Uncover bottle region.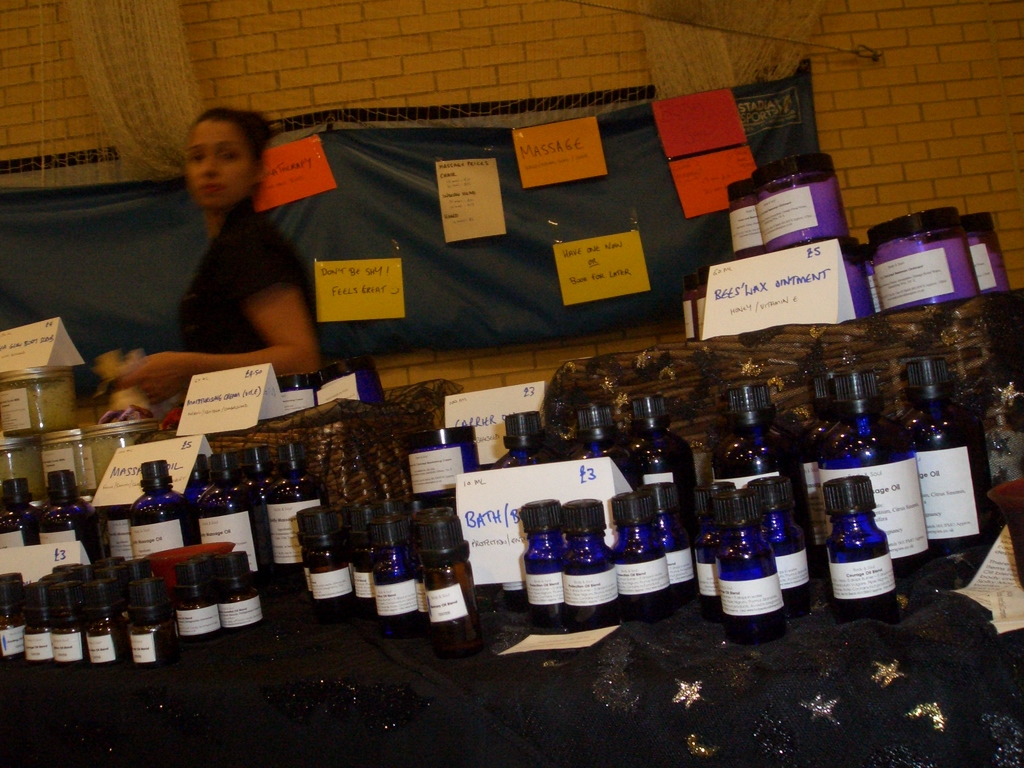
Uncovered: <region>90, 555, 123, 572</region>.
